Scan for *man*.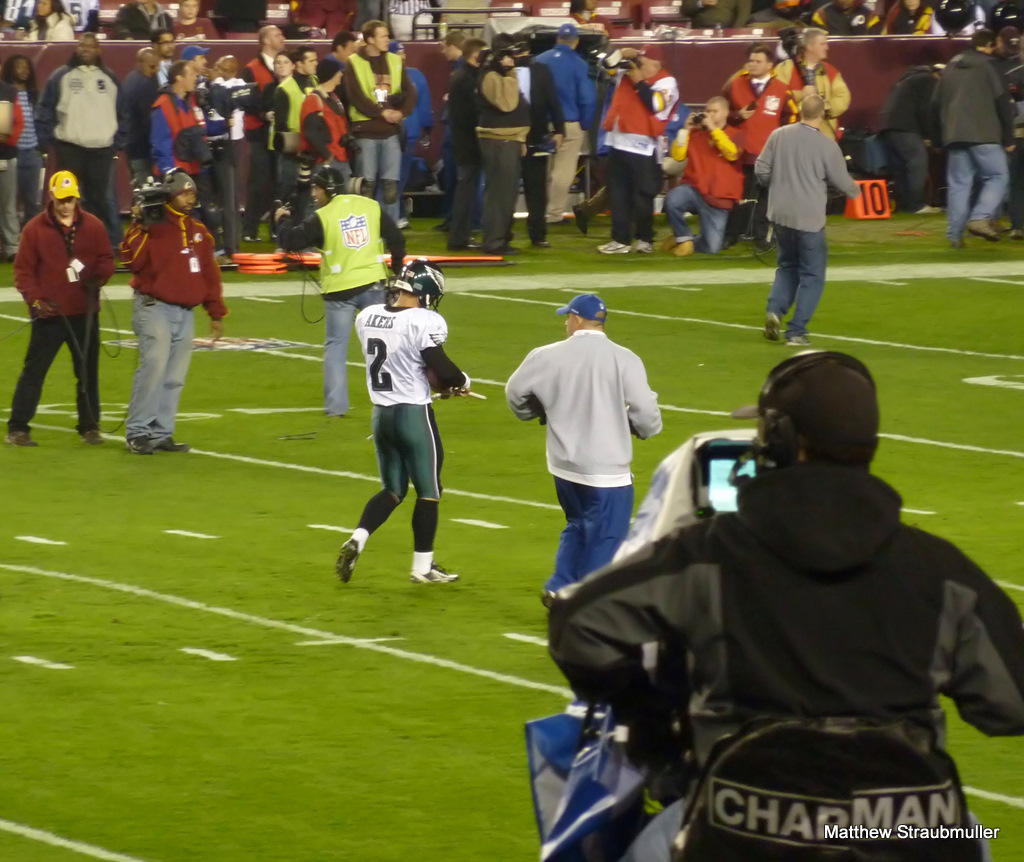
Scan result: left=725, top=55, right=794, bottom=166.
